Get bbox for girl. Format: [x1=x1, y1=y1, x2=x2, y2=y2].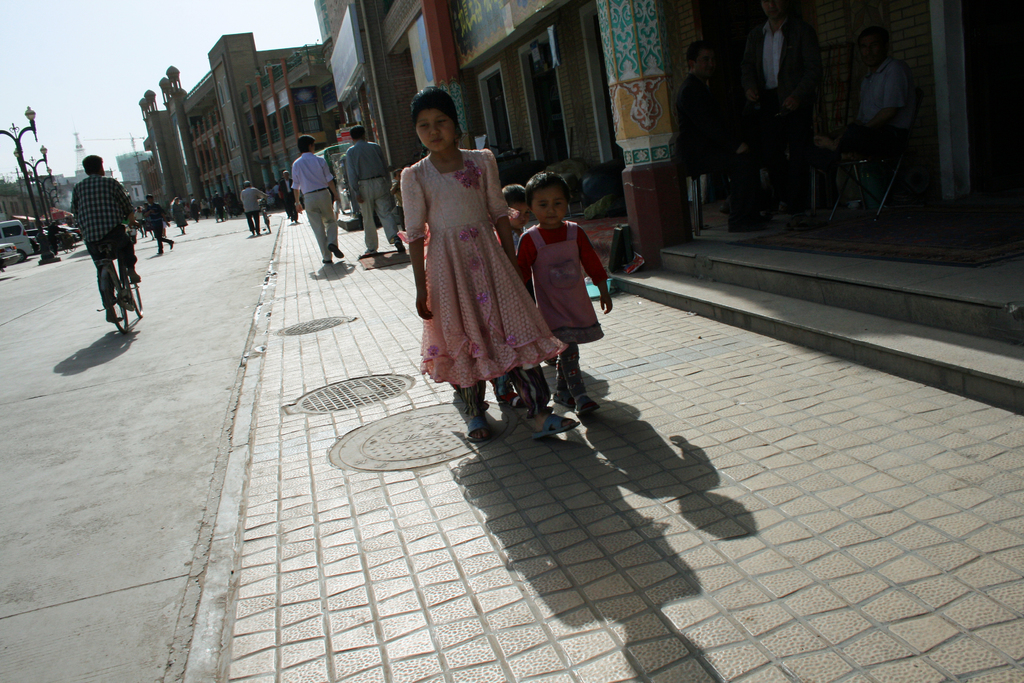
[x1=517, y1=171, x2=612, y2=414].
